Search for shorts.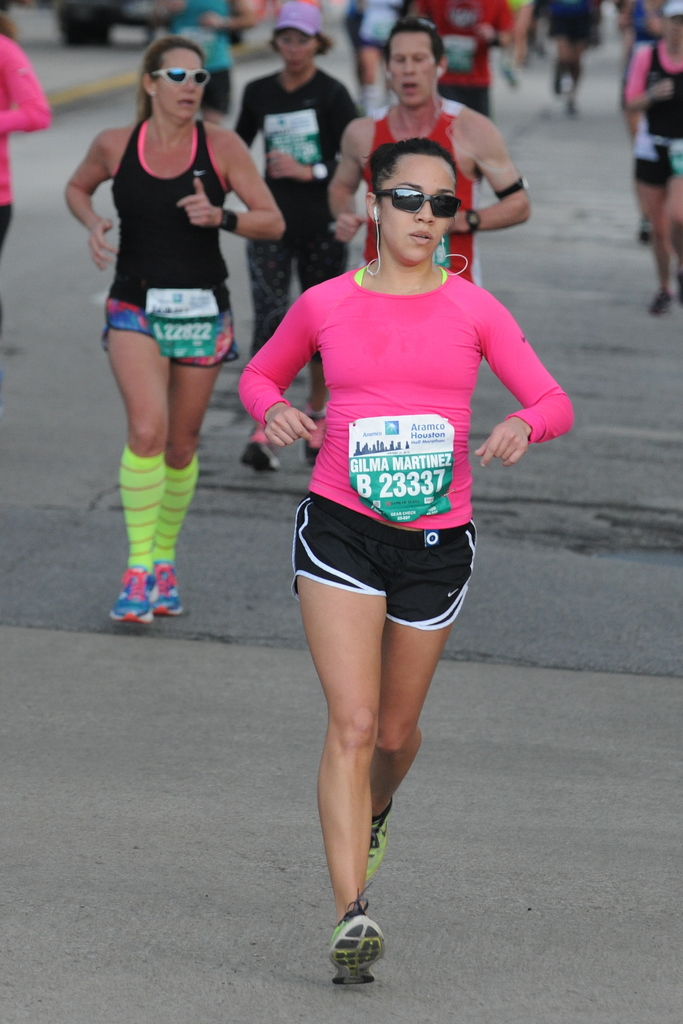
Found at bbox=[636, 127, 682, 188].
